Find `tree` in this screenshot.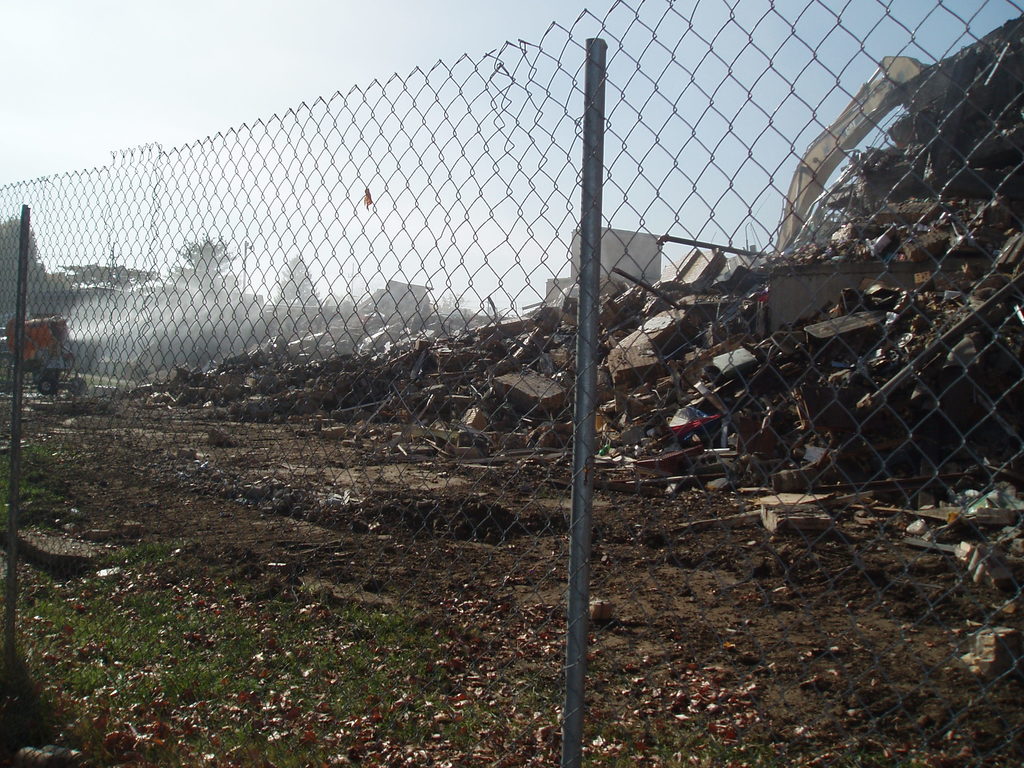
The bounding box for `tree` is region(272, 252, 330, 307).
